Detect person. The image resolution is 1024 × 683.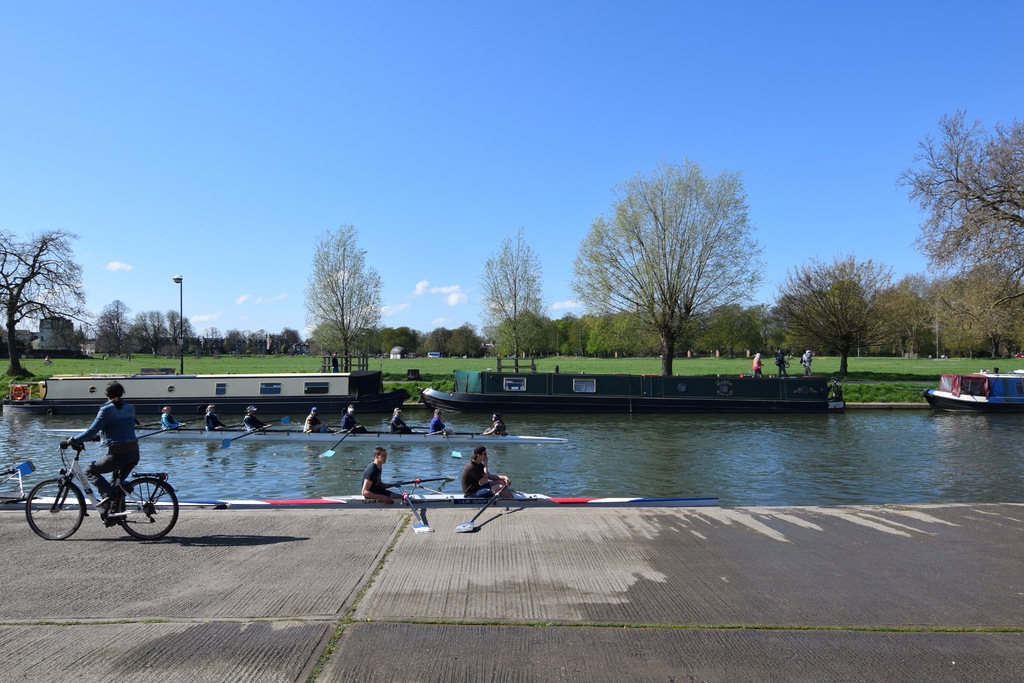
bbox(429, 404, 453, 436).
